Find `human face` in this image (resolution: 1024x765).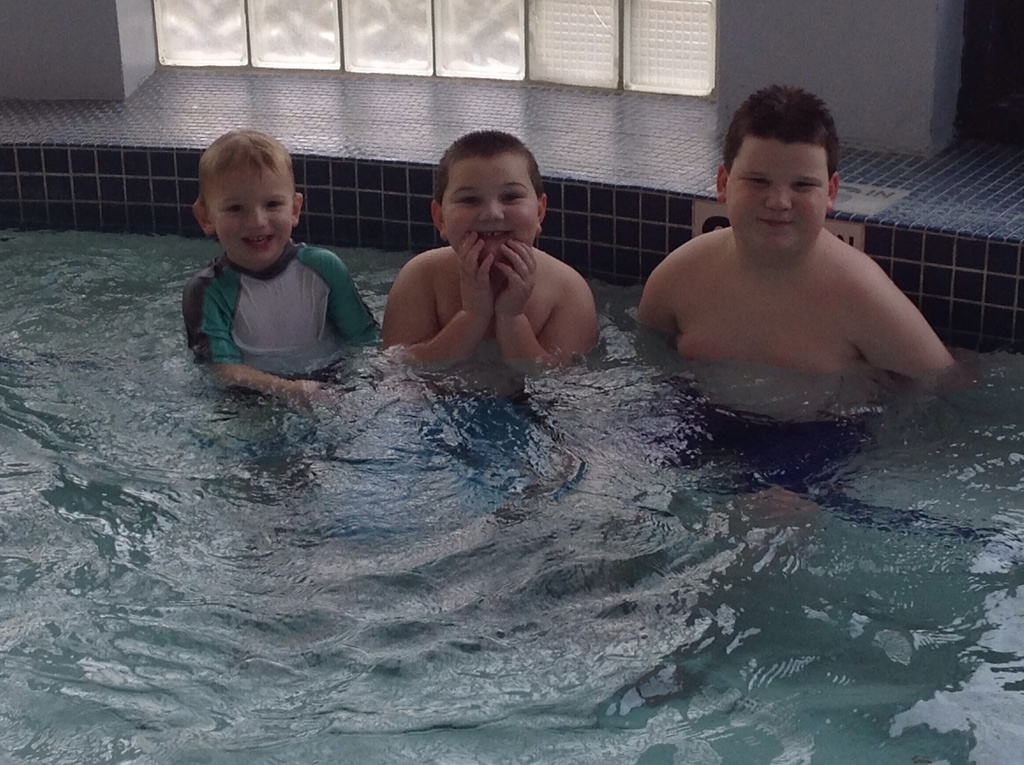
440 158 539 263.
